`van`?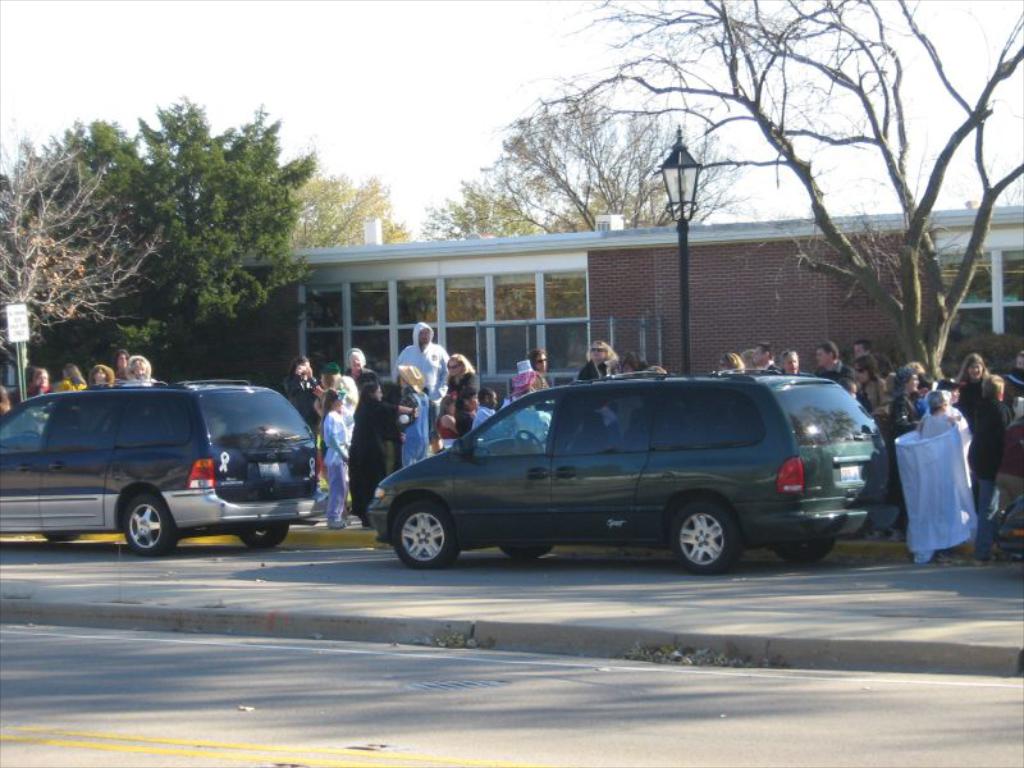
region(0, 376, 323, 557)
